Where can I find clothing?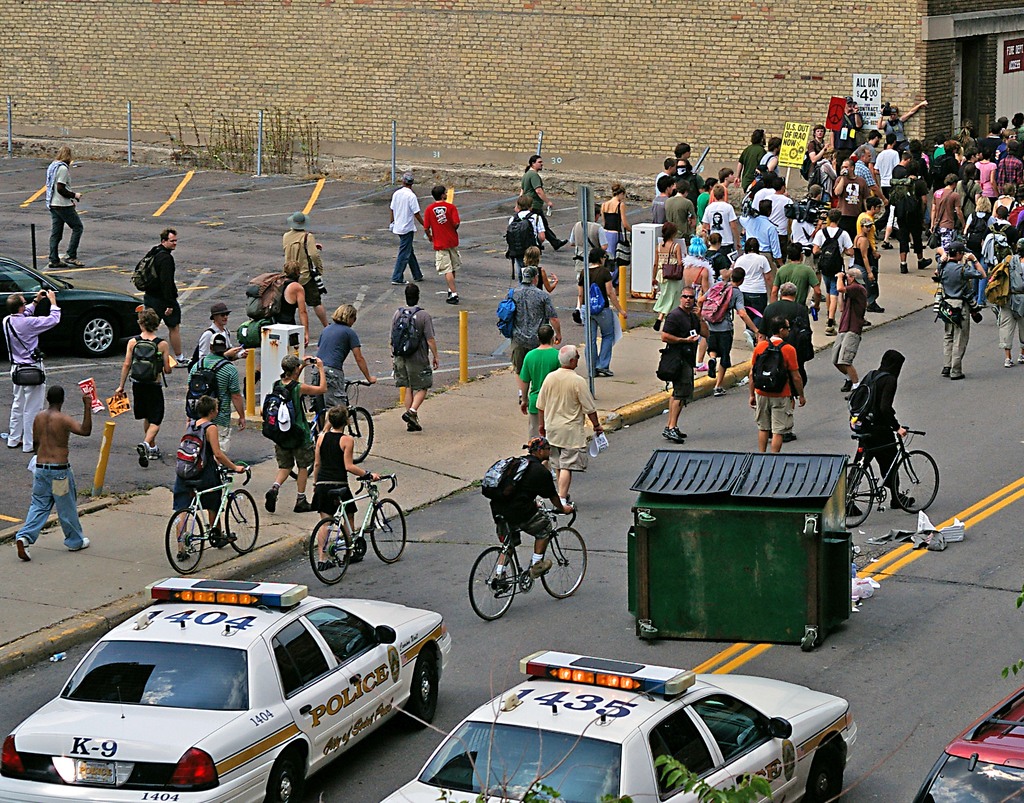
You can find it at (932,260,983,298).
